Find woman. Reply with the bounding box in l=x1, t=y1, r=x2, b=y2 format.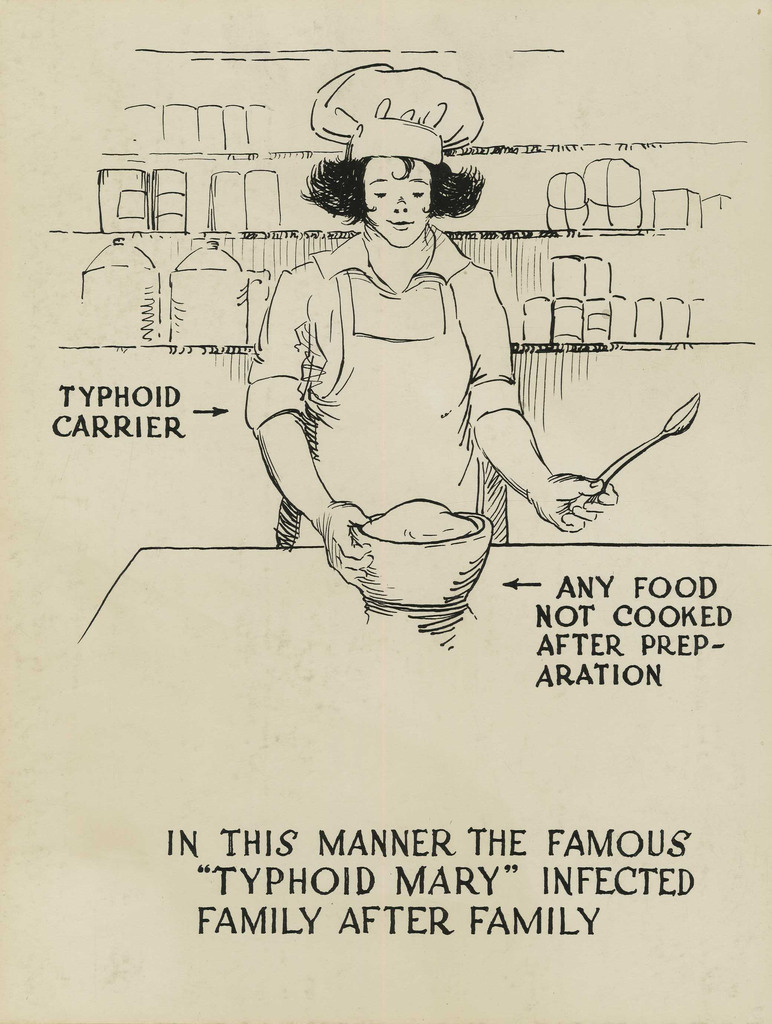
l=243, t=154, r=631, b=577.
